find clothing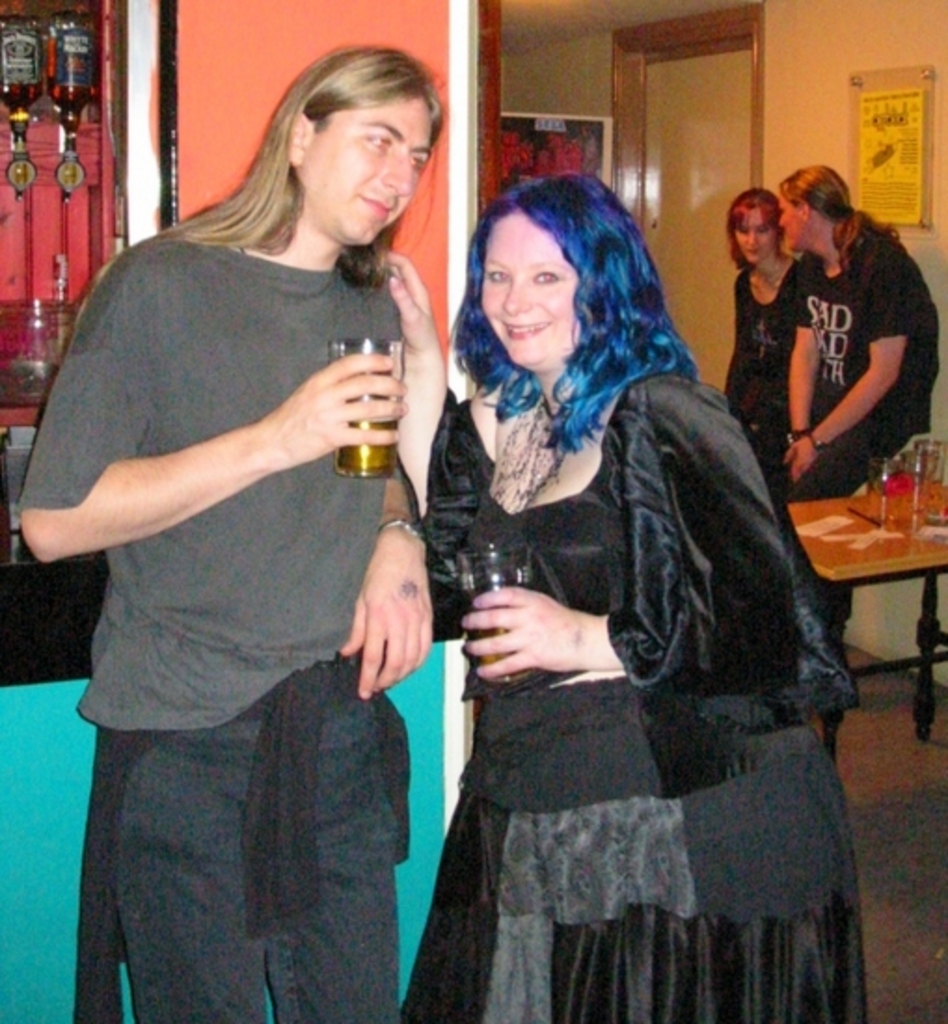
780/235/942/646
